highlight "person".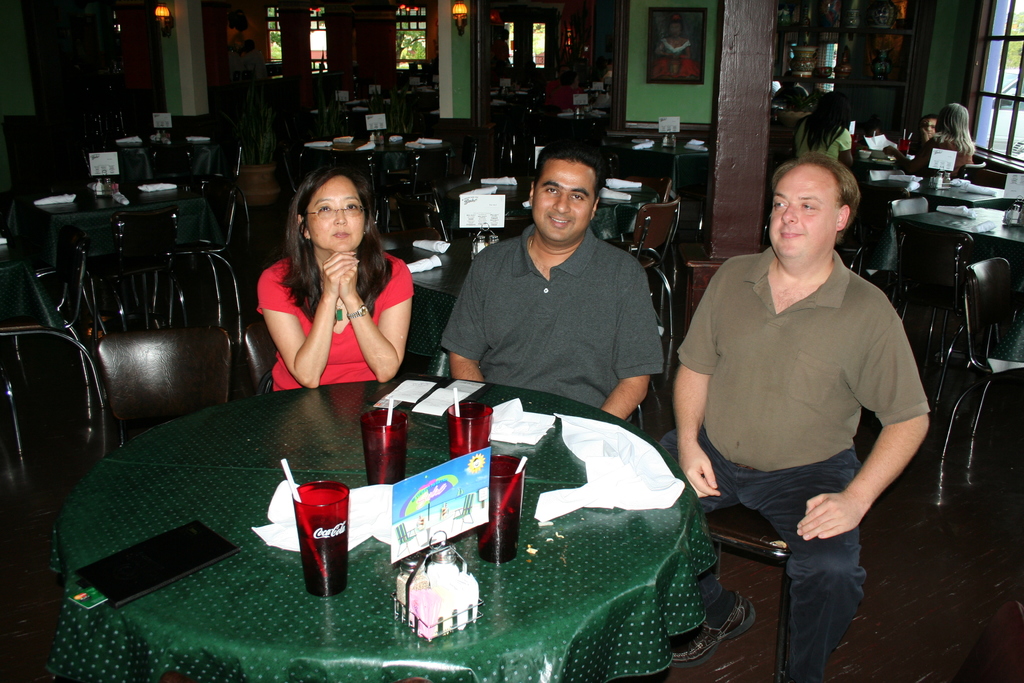
Highlighted region: l=440, t=147, r=662, b=425.
